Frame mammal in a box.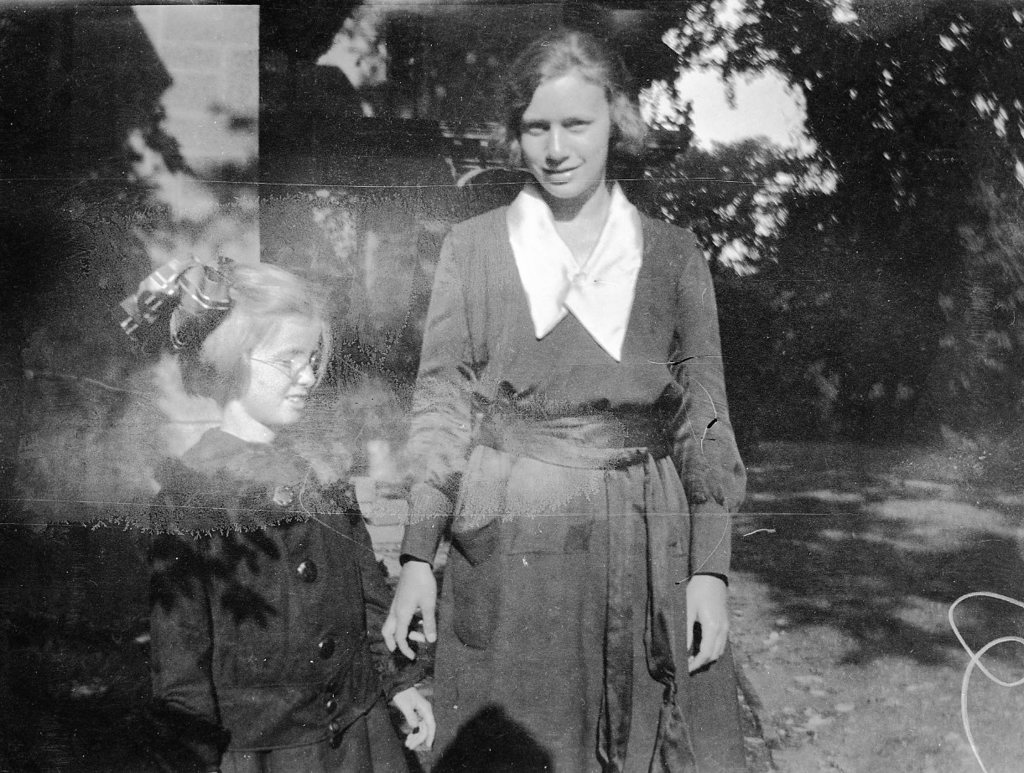
394 60 749 757.
